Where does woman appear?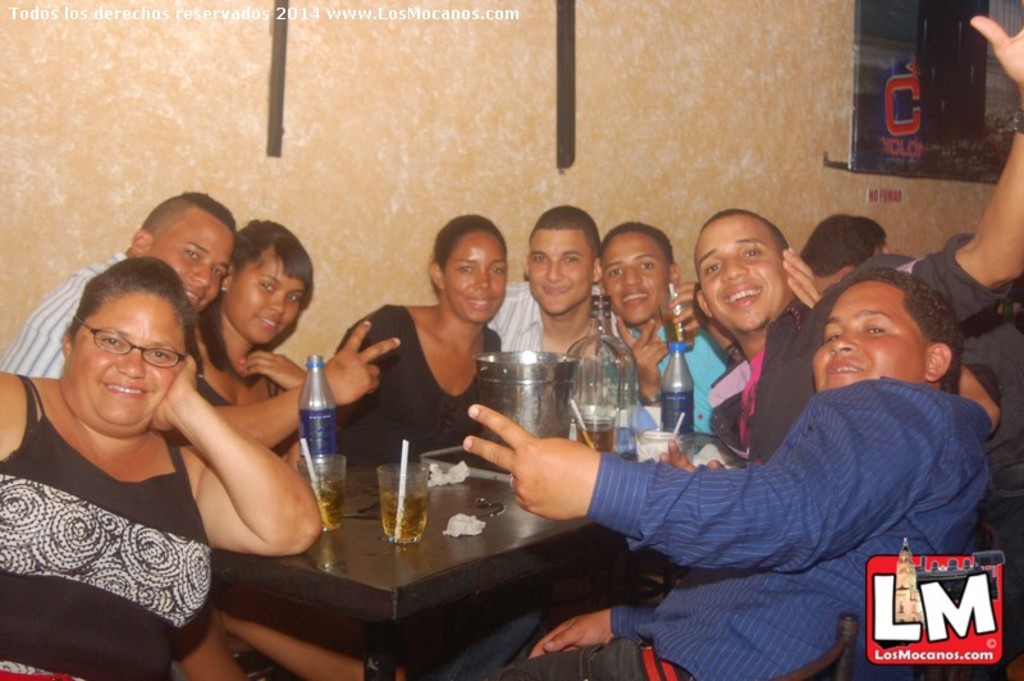
Appears at x1=184, y1=219, x2=310, y2=458.
